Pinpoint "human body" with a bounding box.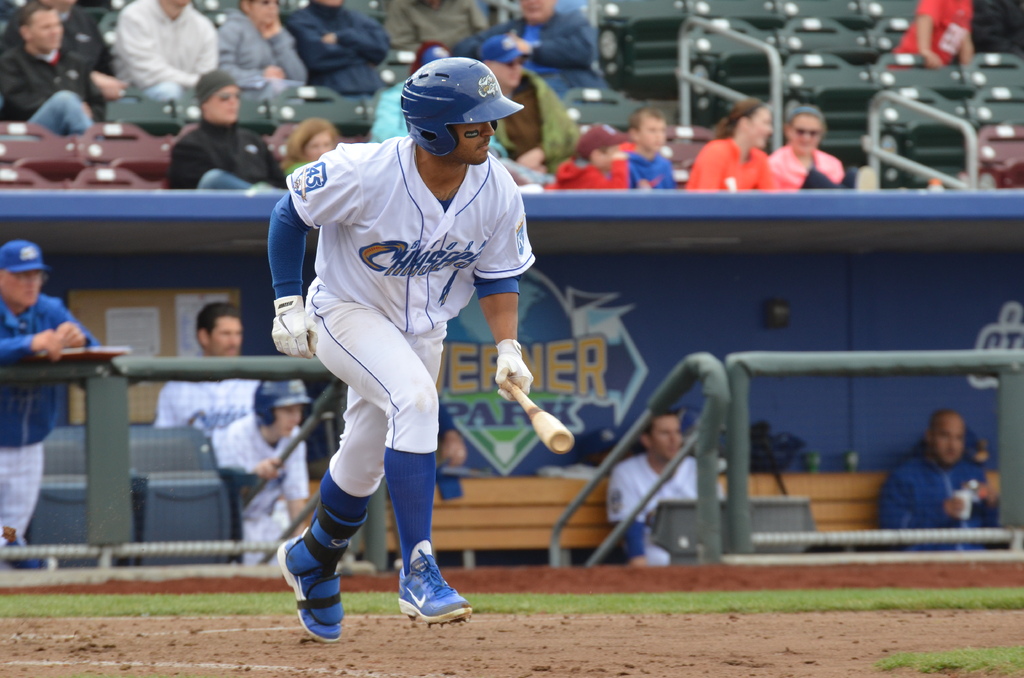
Rect(141, 376, 261, 437).
